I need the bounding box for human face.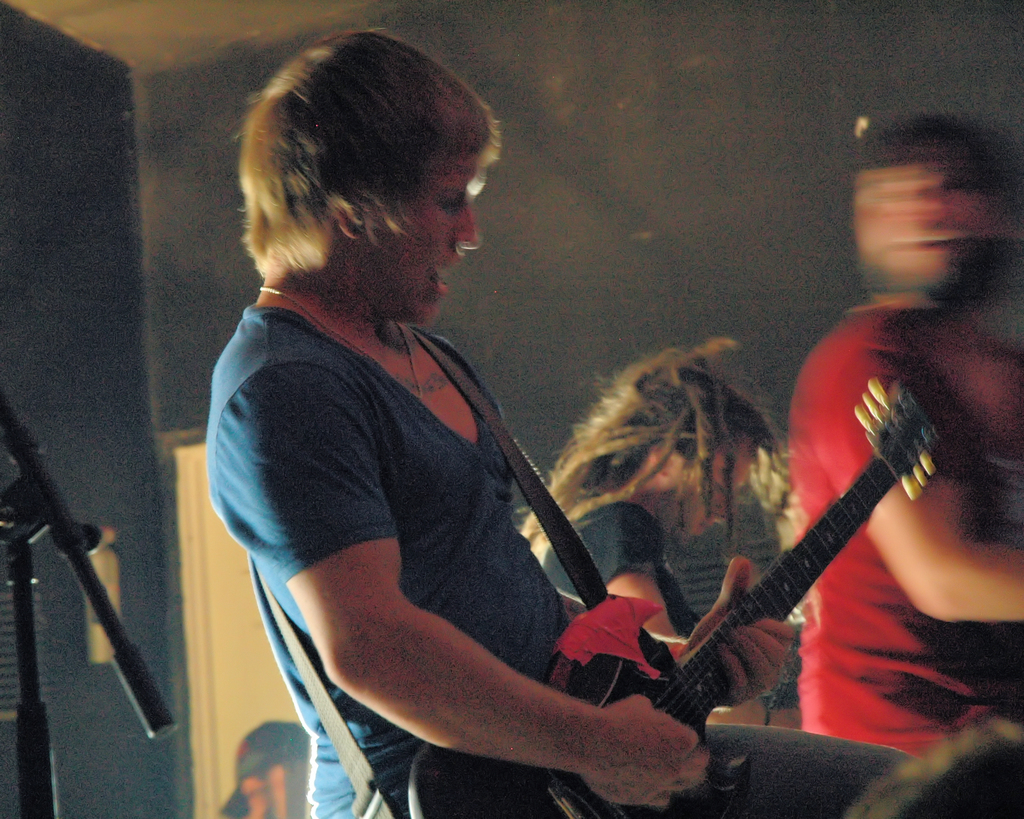
Here it is: (365, 149, 486, 325).
